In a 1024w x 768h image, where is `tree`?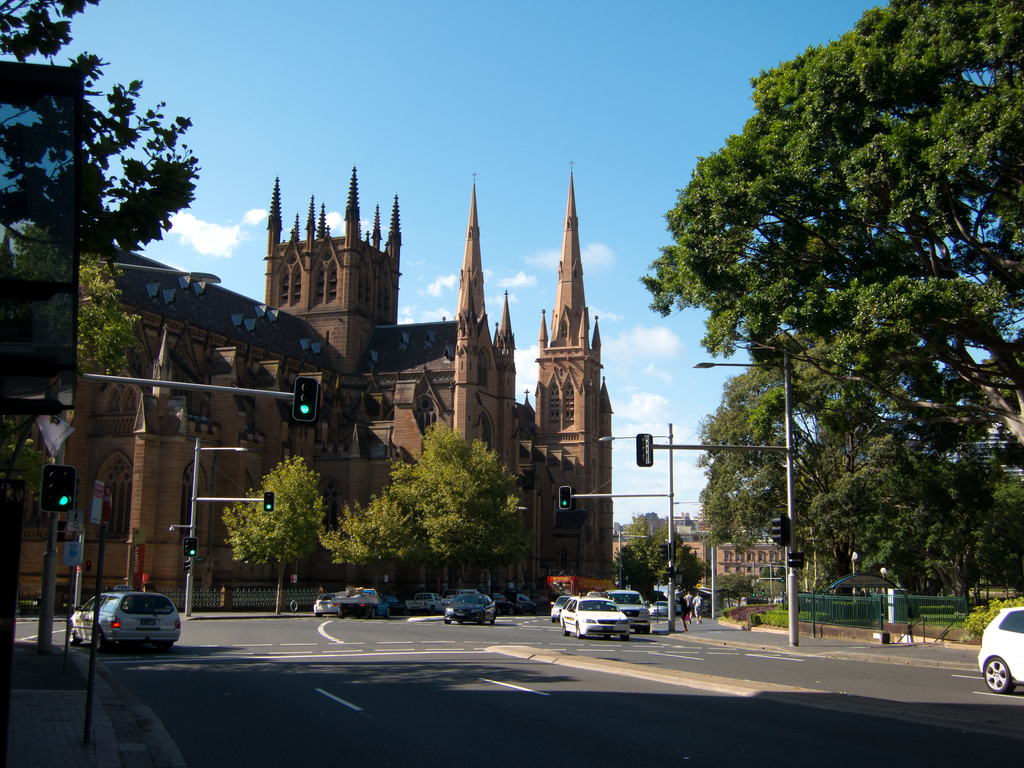
detection(694, 332, 906, 593).
